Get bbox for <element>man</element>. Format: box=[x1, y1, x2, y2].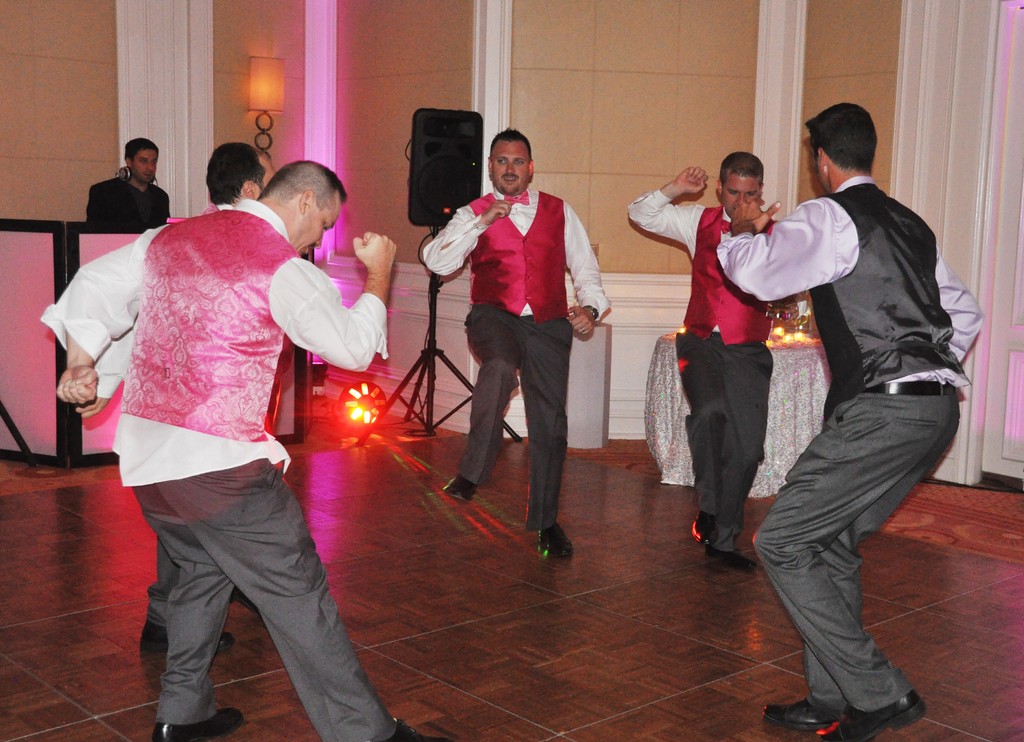
box=[89, 134, 170, 232].
